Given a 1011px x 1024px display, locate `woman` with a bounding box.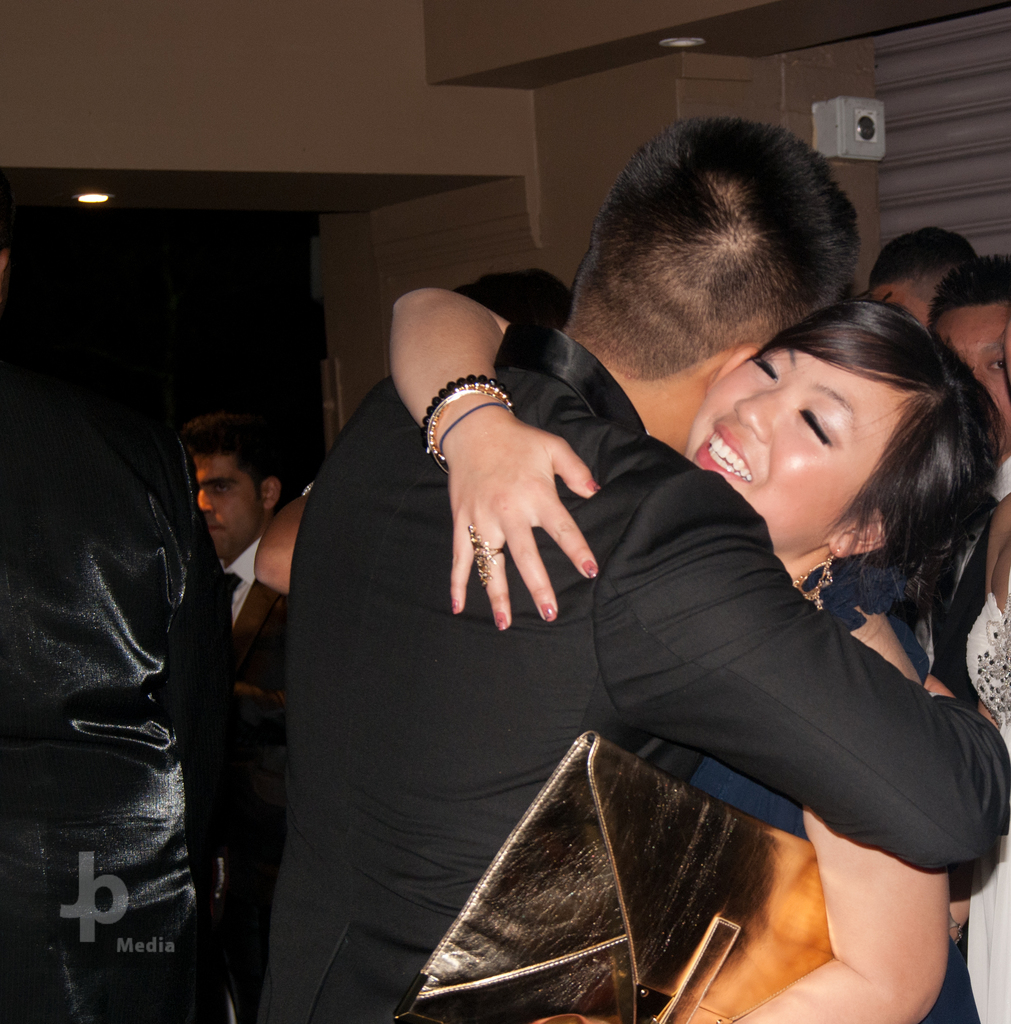
Located: {"left": 962, "top": 491, "right": 1010, "bottom": 1023}.
